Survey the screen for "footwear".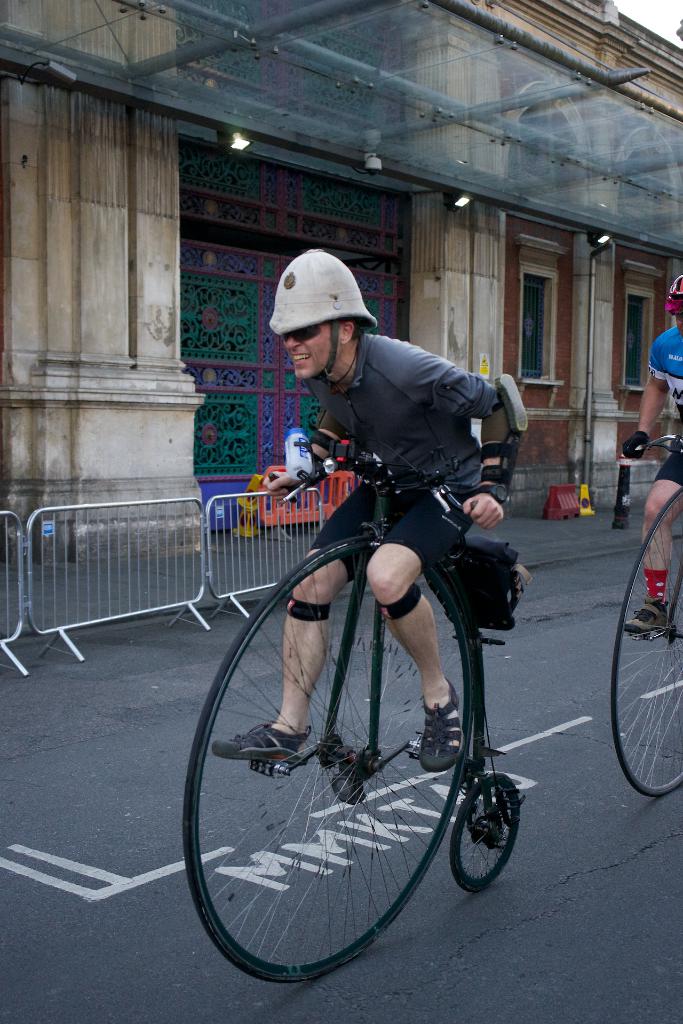
Survey found: box(422, 686, 477, 770).
